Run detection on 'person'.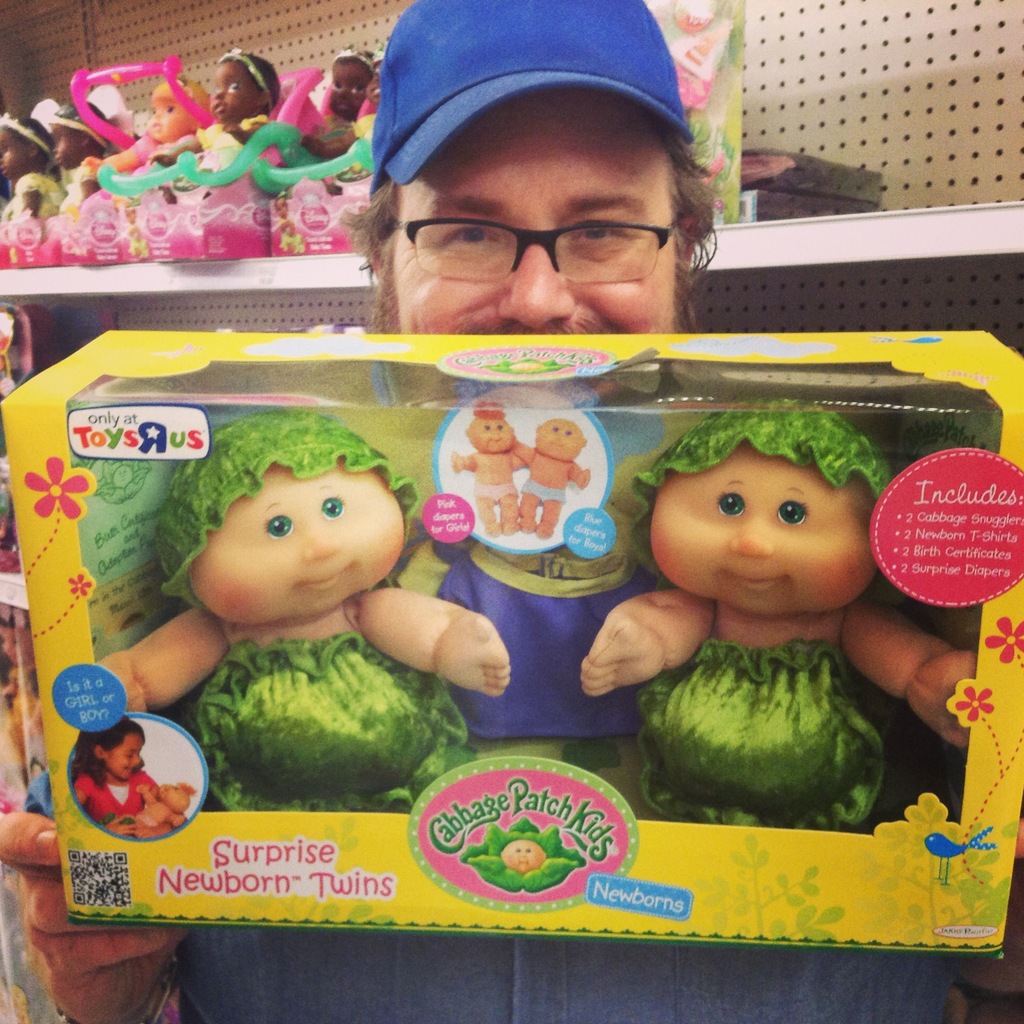
Result: detection(515, 416, 593, 536).
